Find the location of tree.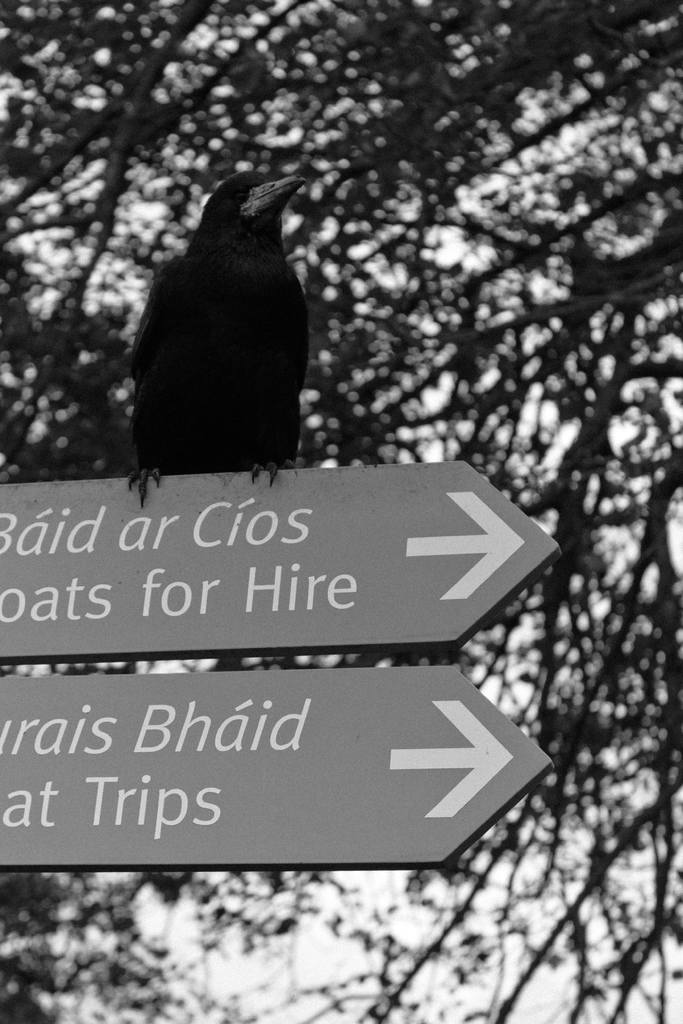
Location: [0, 0, 677, 959].
